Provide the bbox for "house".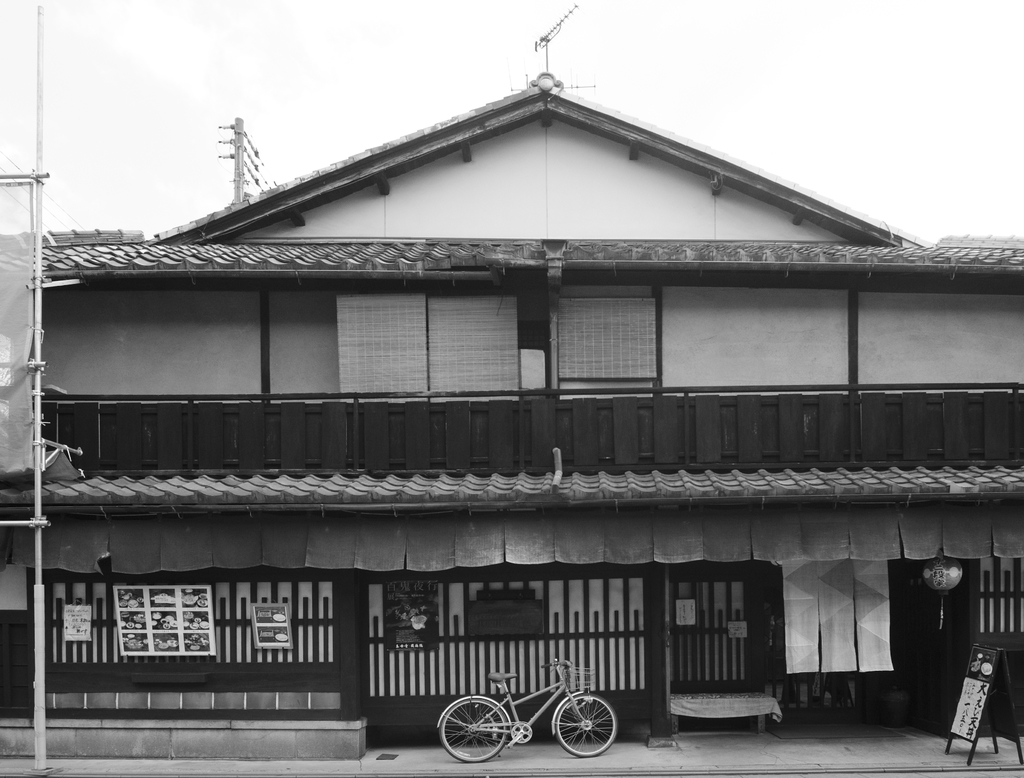
<bbox>0, 74, 1023, 759</bbox>.
